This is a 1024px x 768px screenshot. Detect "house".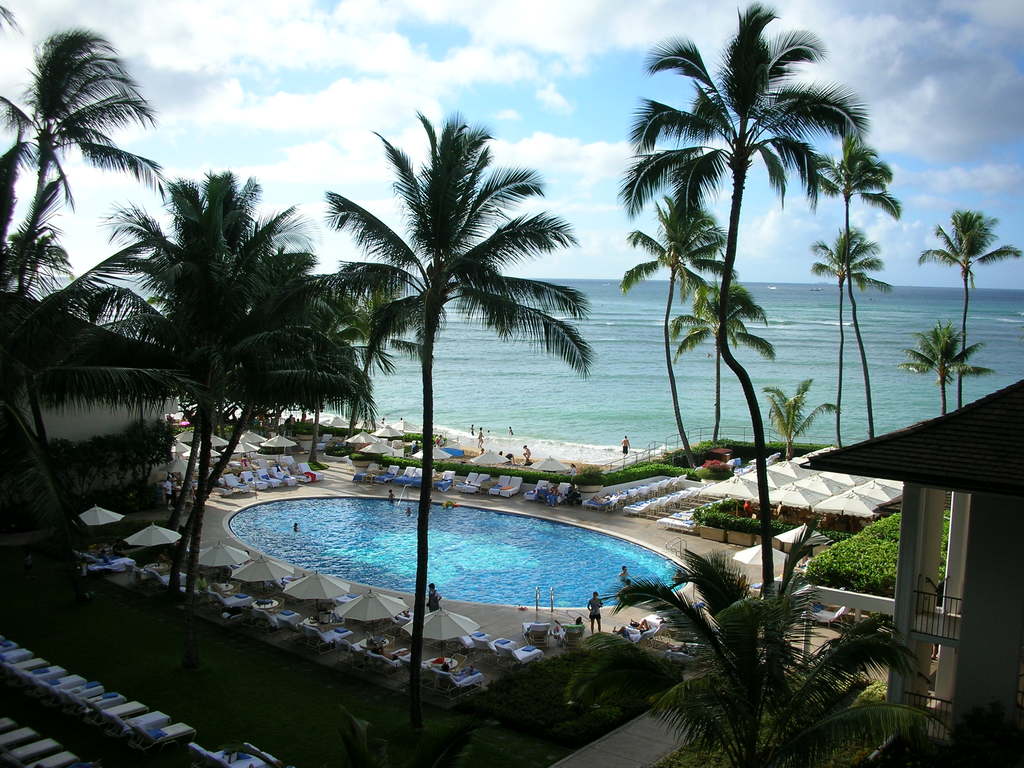
(10, 287, 210, 528).
